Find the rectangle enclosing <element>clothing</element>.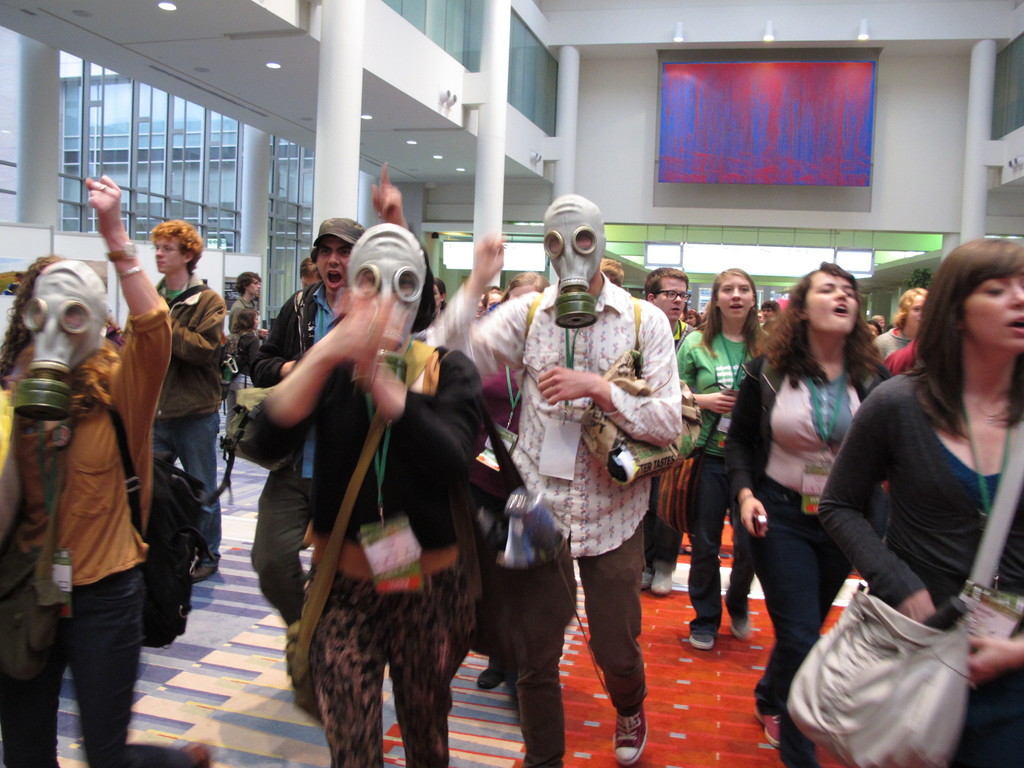
<region>263, 279, 478, 753</region>.
